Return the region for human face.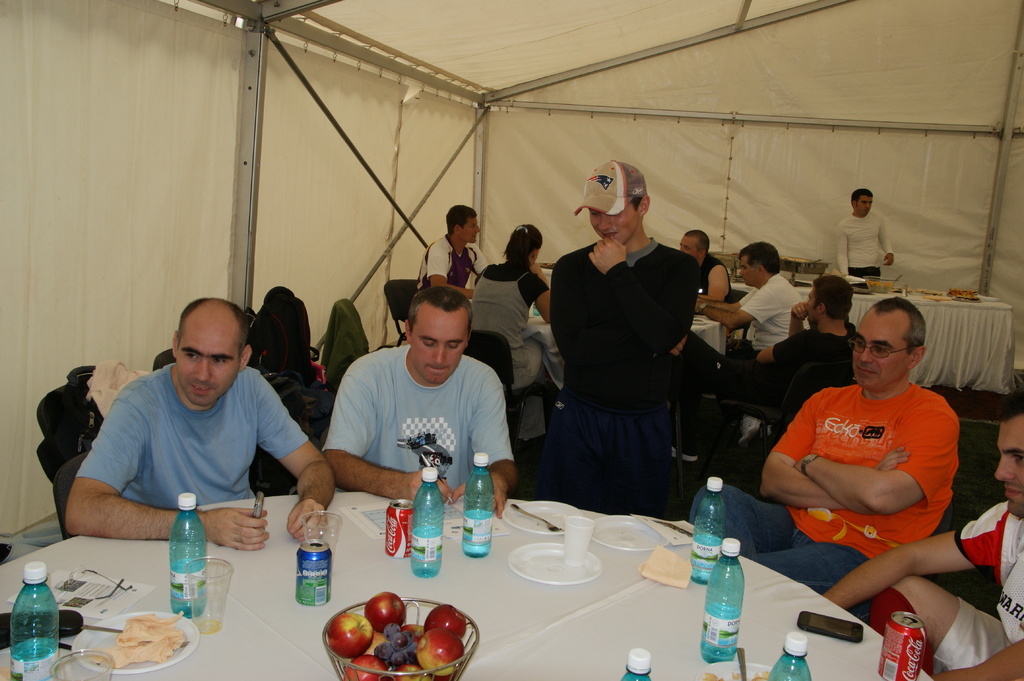
[847, 312, 907, 389].
